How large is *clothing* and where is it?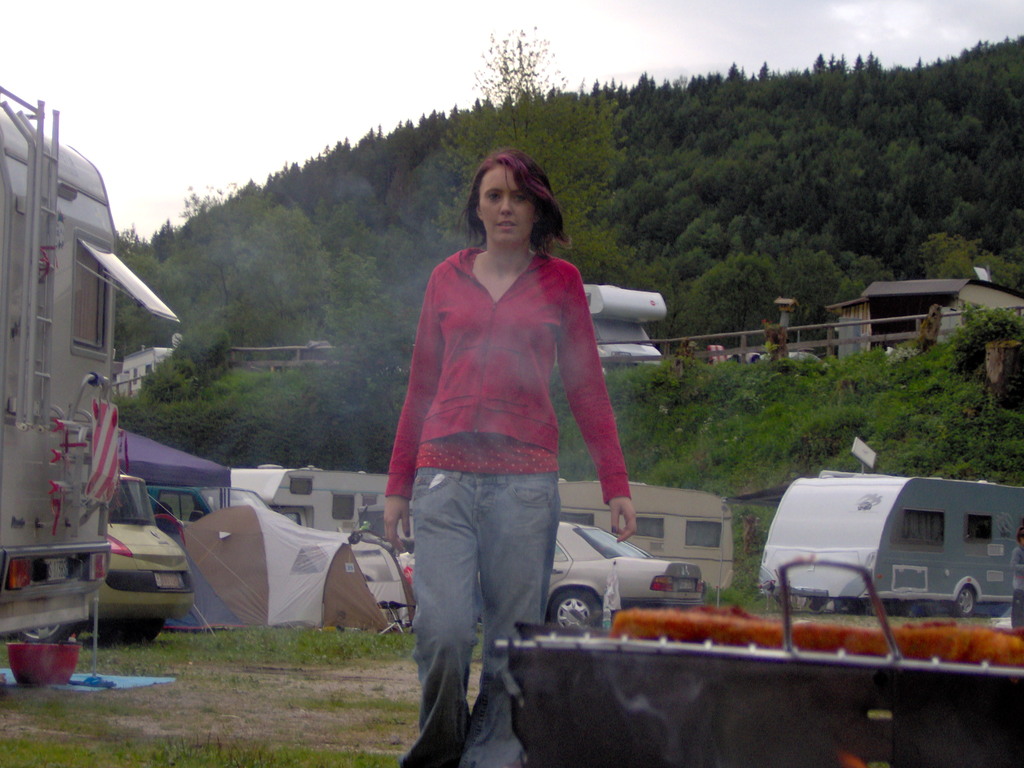
Bounding box: x1=408 y1=471 x2=559 y2=767.
